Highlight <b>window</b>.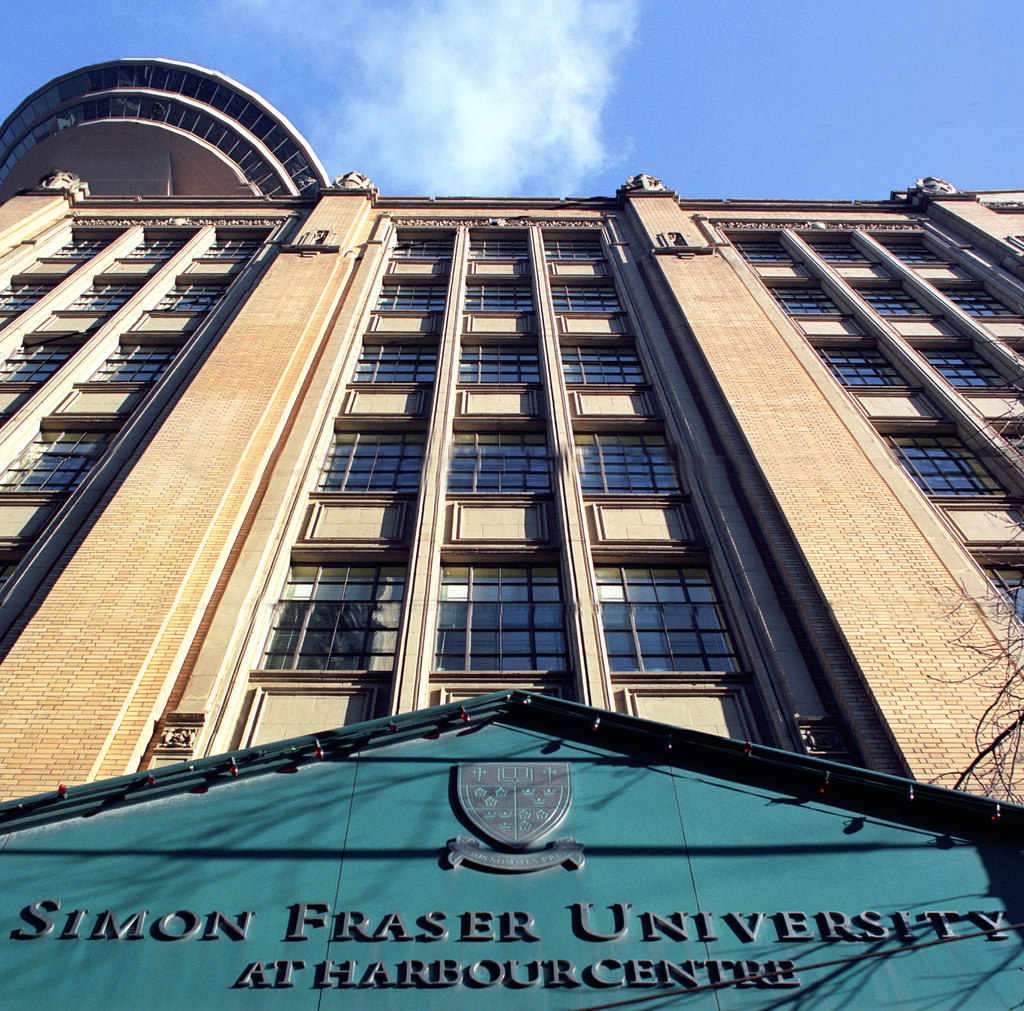
Highlighted region: 349,339,440,386.
